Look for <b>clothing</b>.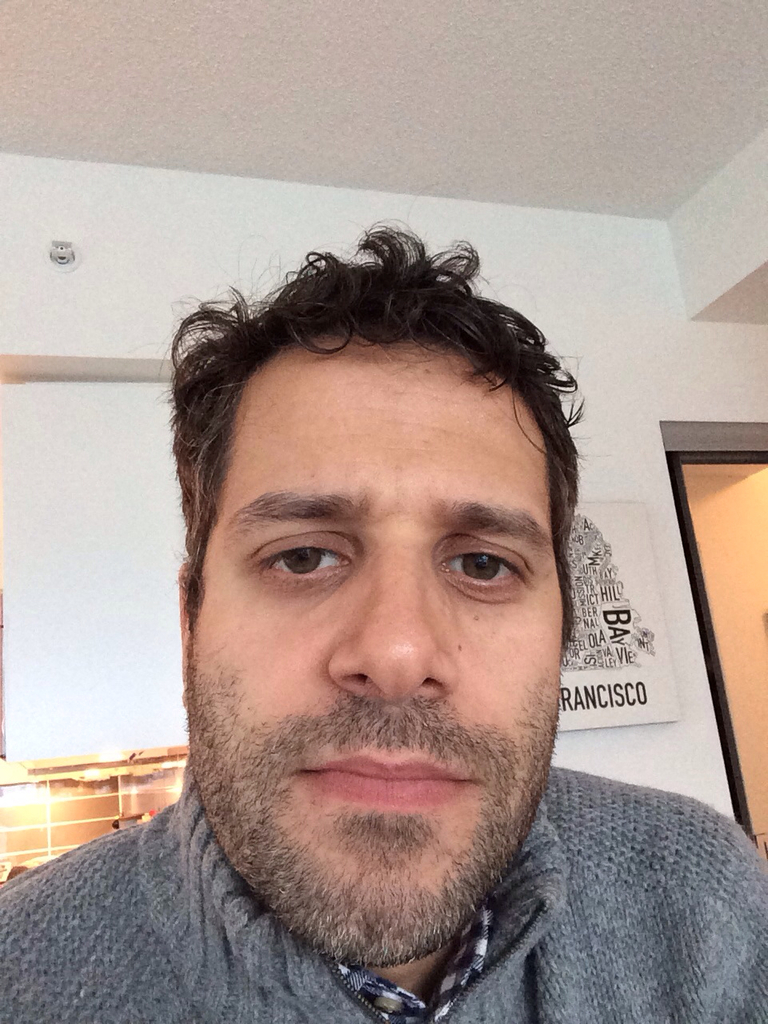
Found: (x1=0, y1=761, x2=767, y2=1023).
